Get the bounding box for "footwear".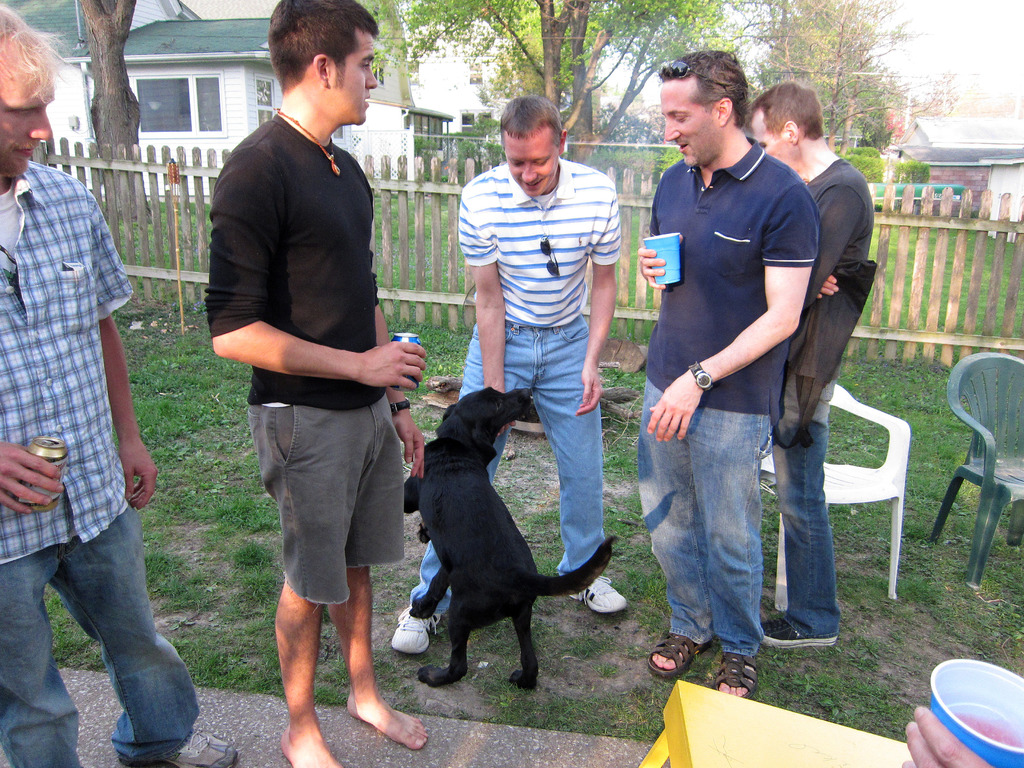
761 616 833 646.
